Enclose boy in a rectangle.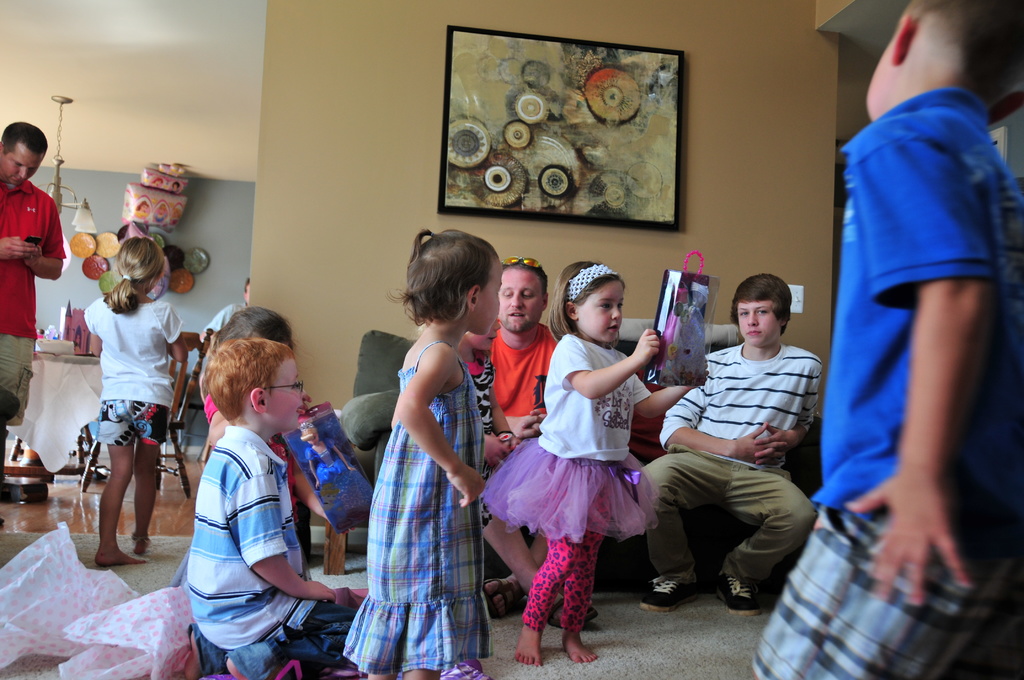
crop(157, 326, 324, 653).
